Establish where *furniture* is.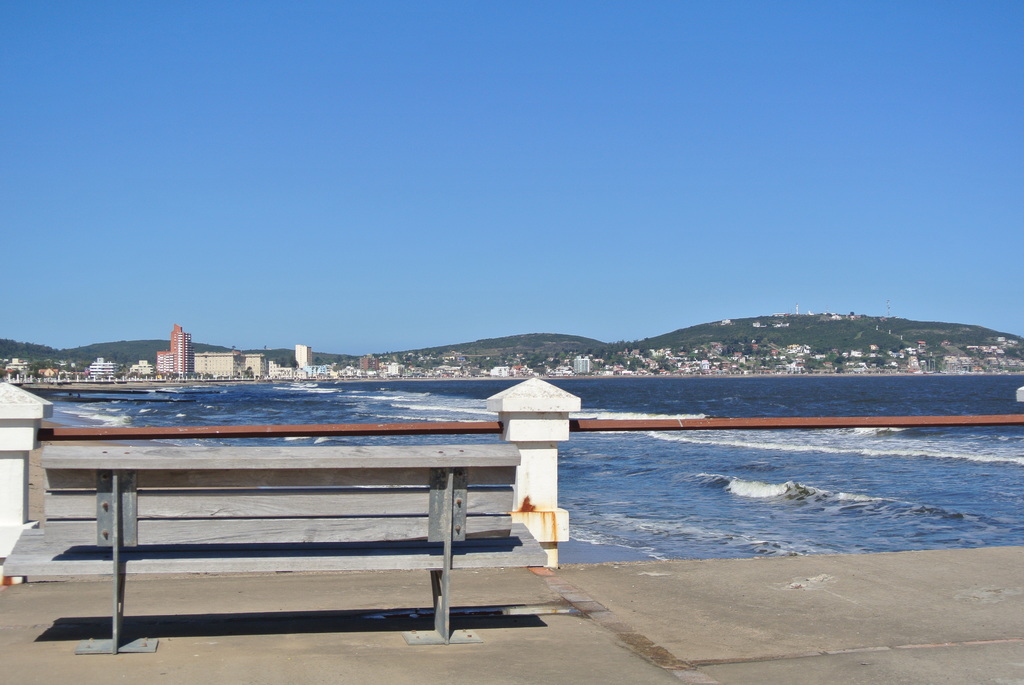
Established at 0 445 548 656.
